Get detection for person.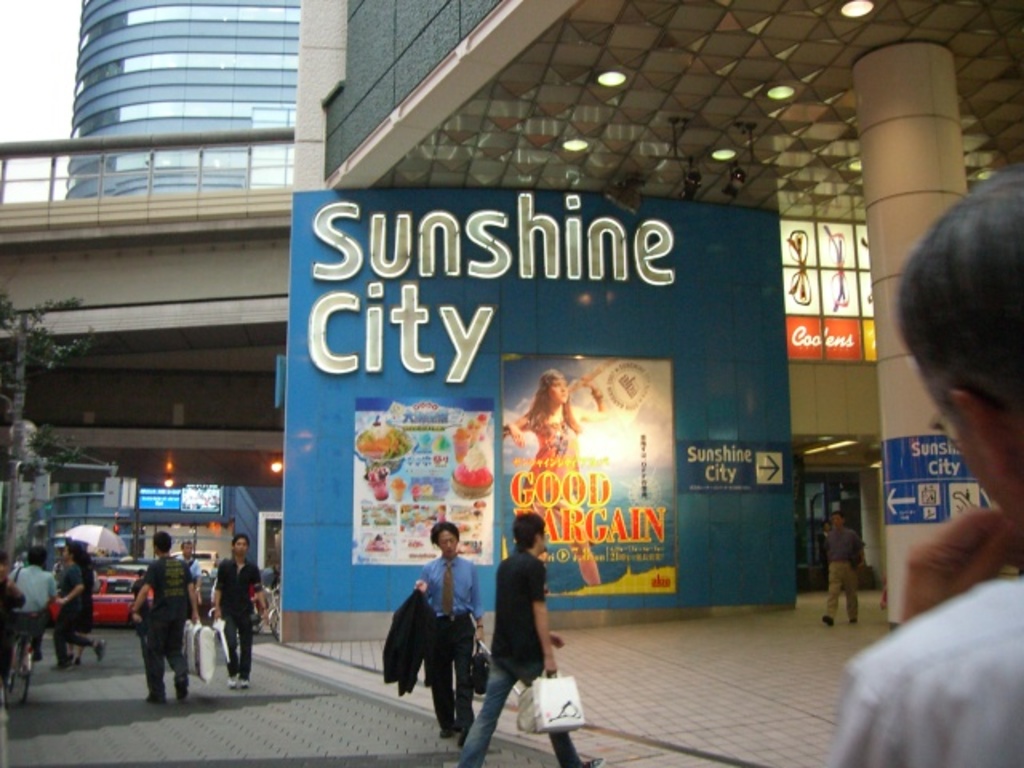
Detection: 50:534:112:670.
